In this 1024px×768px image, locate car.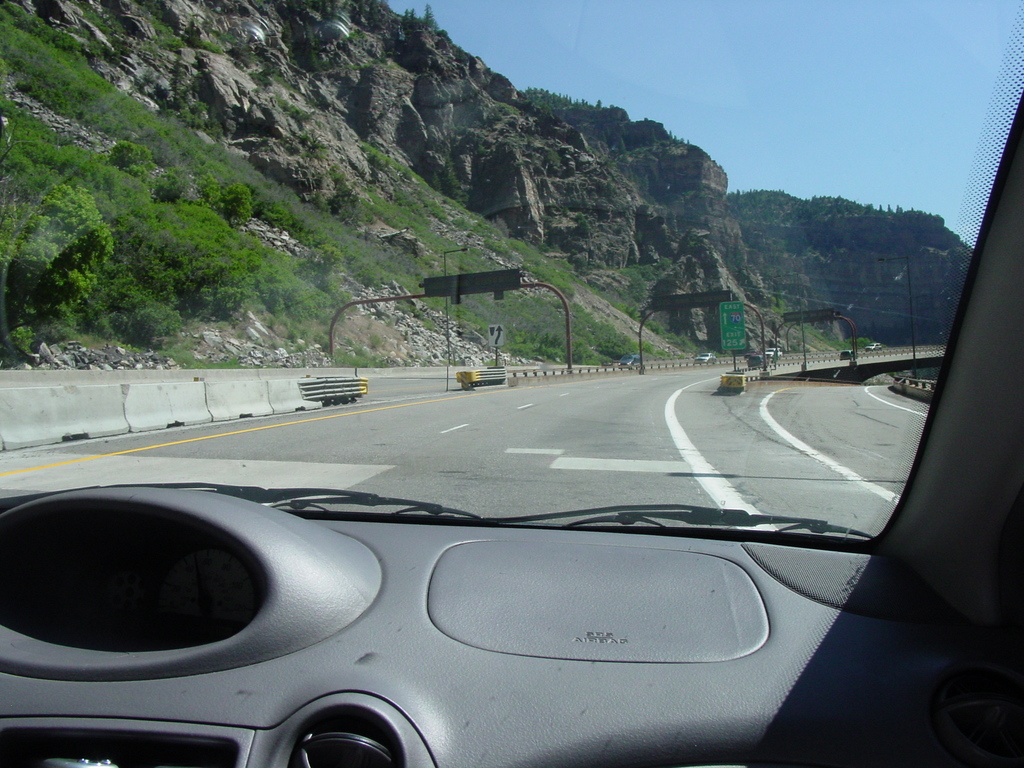
Bounding box: bbox(866, 342, 883, 353).
